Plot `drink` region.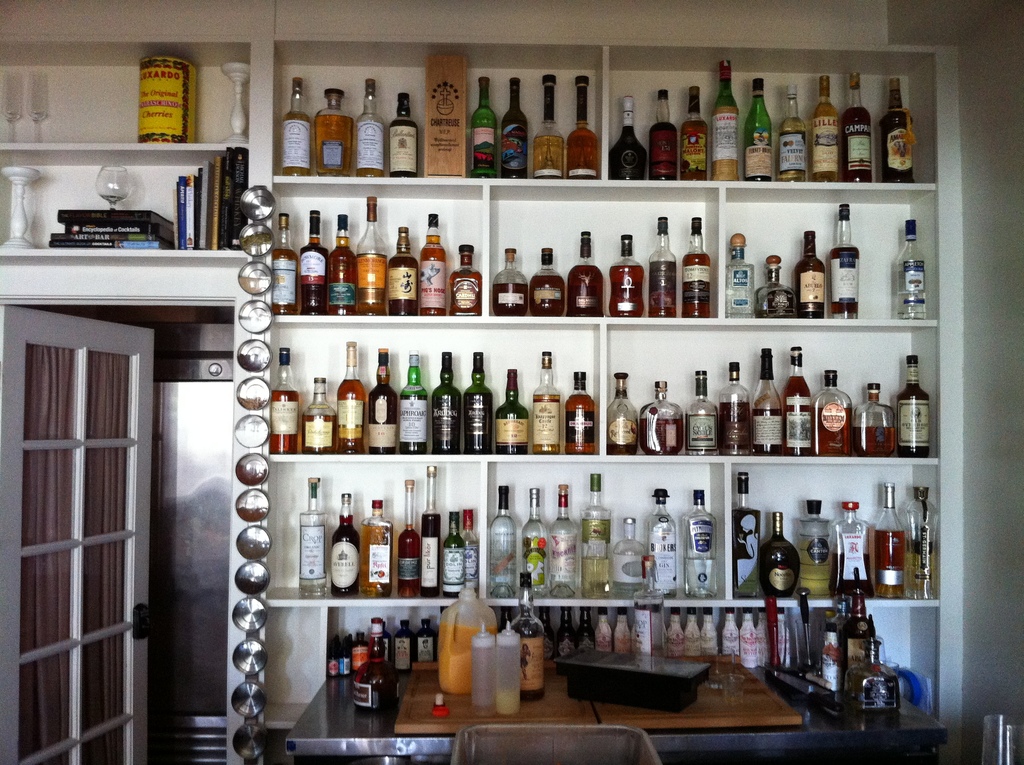
Plotted at [469, 76, 499, 178].
